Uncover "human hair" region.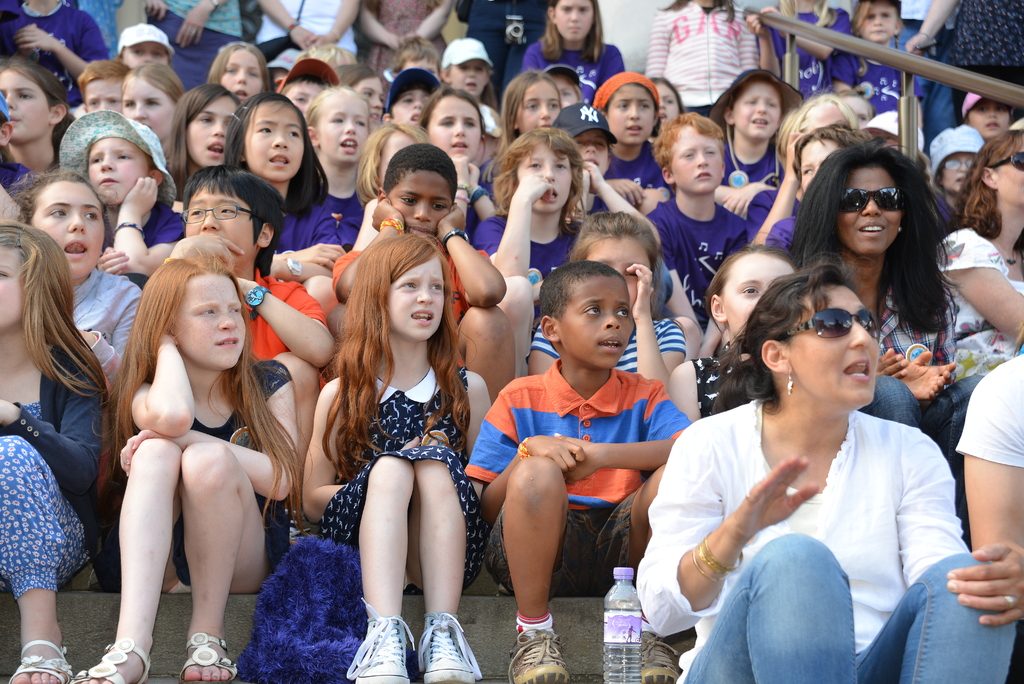
Uncovered: select_region(164, 81, 243, 201).
